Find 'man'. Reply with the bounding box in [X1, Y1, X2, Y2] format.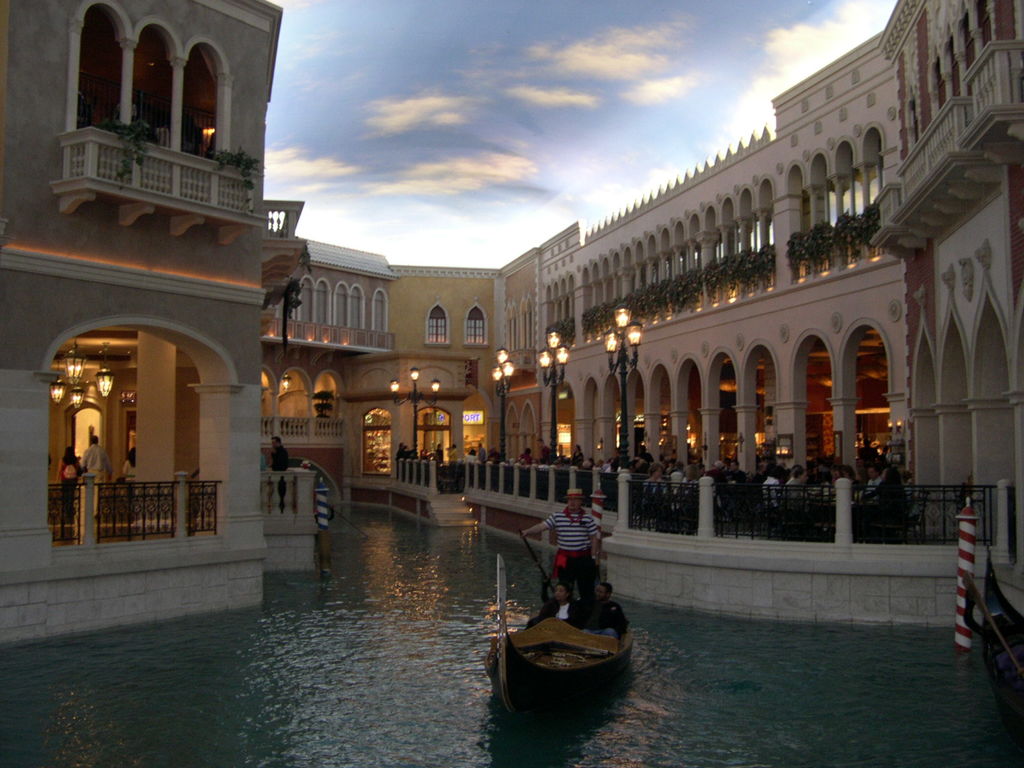
[515, 488, 596, 621].
